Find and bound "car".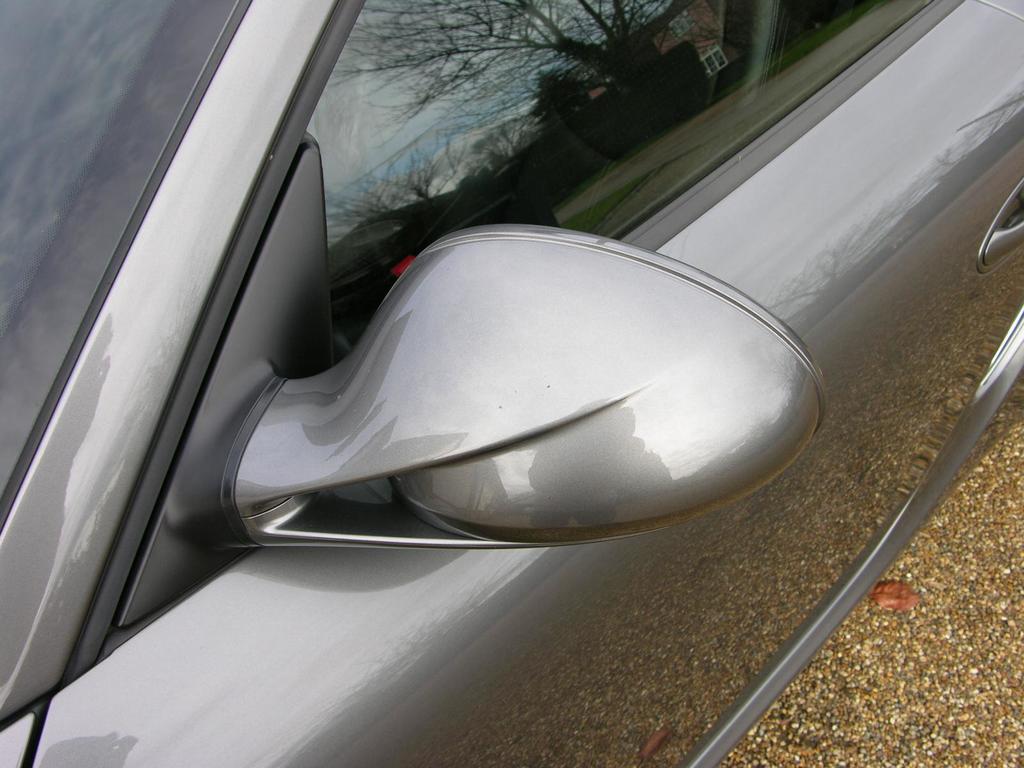
Bound: [0,0,1023,767].
